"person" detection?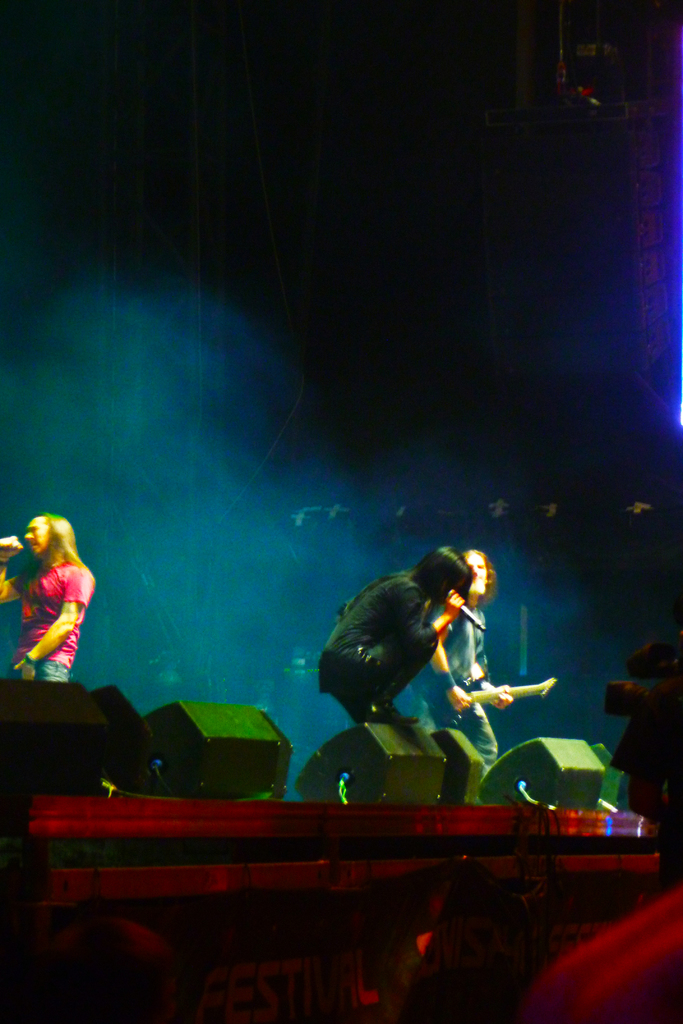
<region>318, 546, 475, 724</region>
